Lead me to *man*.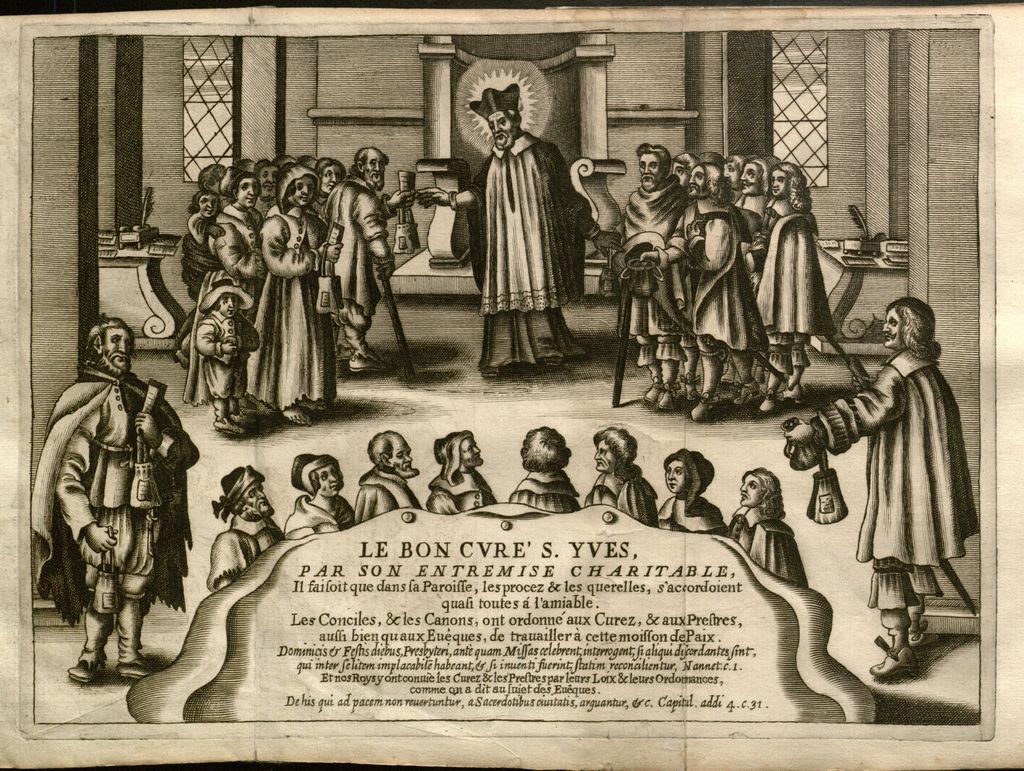
Lead to left=508, top=420, right=581, bottom=514.
